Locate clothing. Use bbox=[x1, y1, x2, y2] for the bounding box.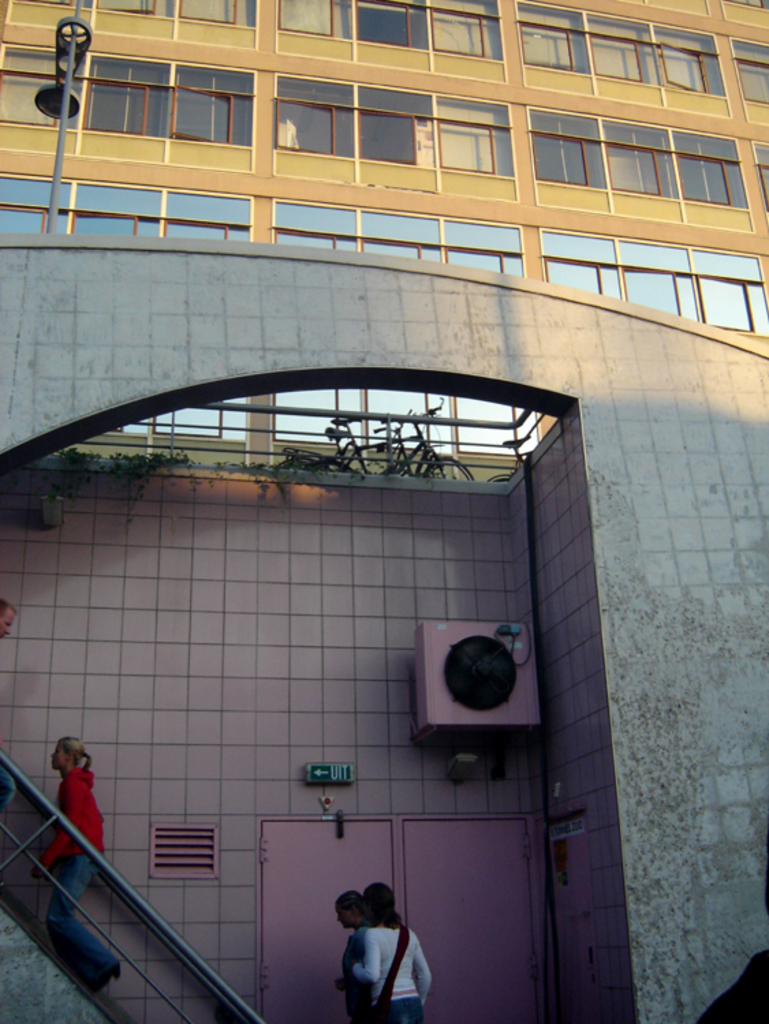
bbox=[354, 926, 429, 1023].
